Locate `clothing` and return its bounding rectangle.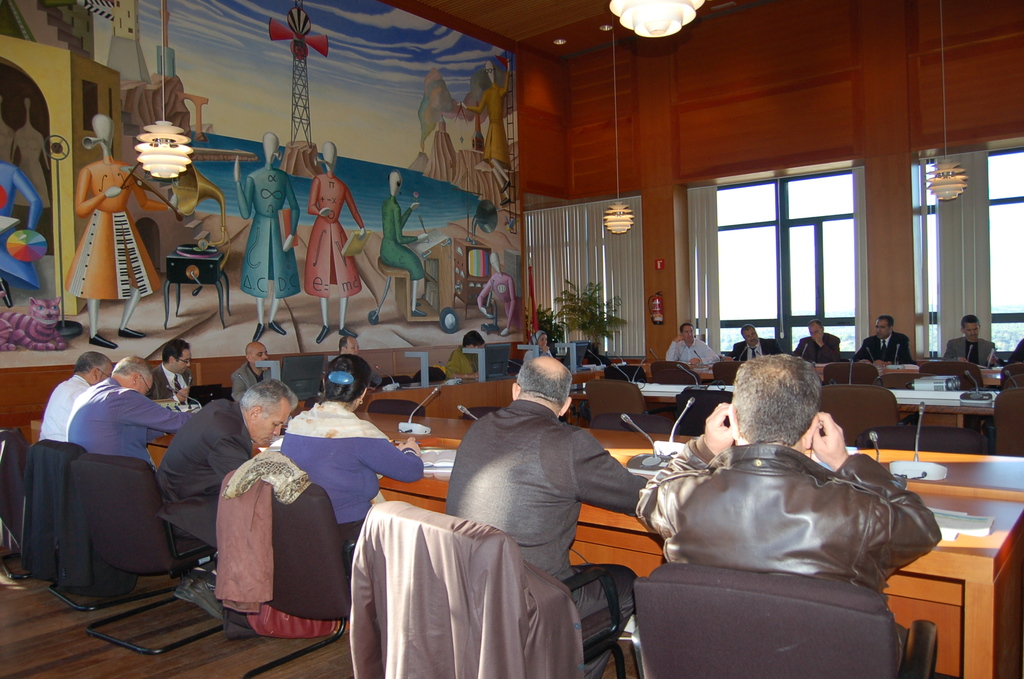
(left=63, top=380, right=183, bottom=439).
